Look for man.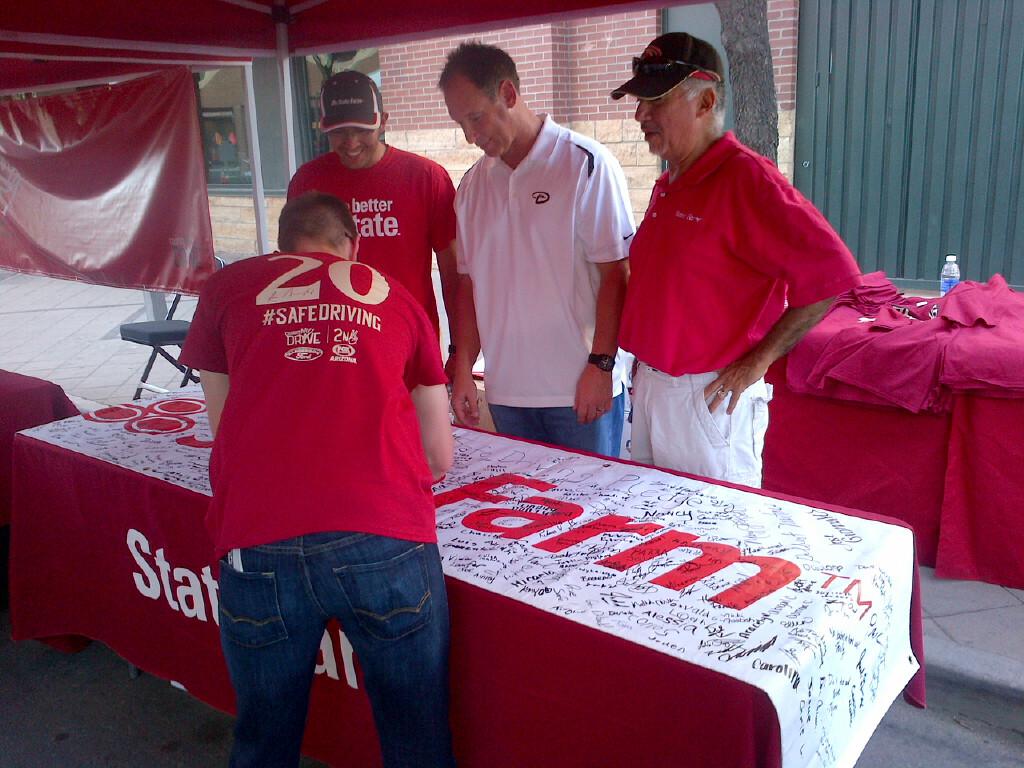
Found: [611, 31, 864, 491].
